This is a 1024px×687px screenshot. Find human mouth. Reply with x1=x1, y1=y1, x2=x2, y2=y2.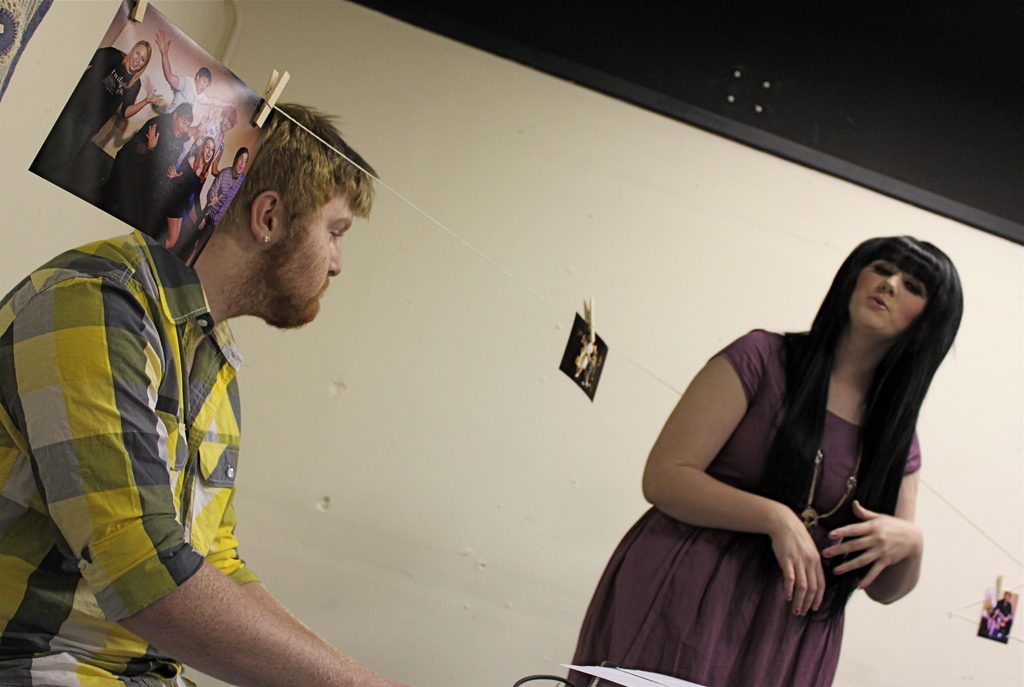
x1=198, y1=87, x2=204, y2=91.
